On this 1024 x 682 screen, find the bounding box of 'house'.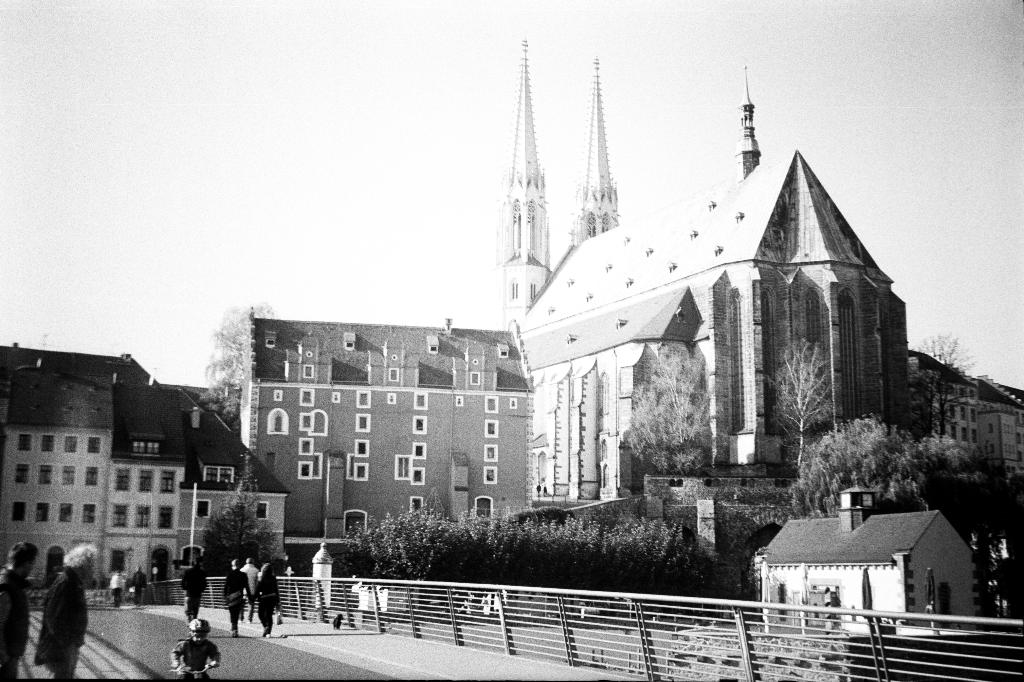
Bounding box: rect(775, 499, 1004, 619).
